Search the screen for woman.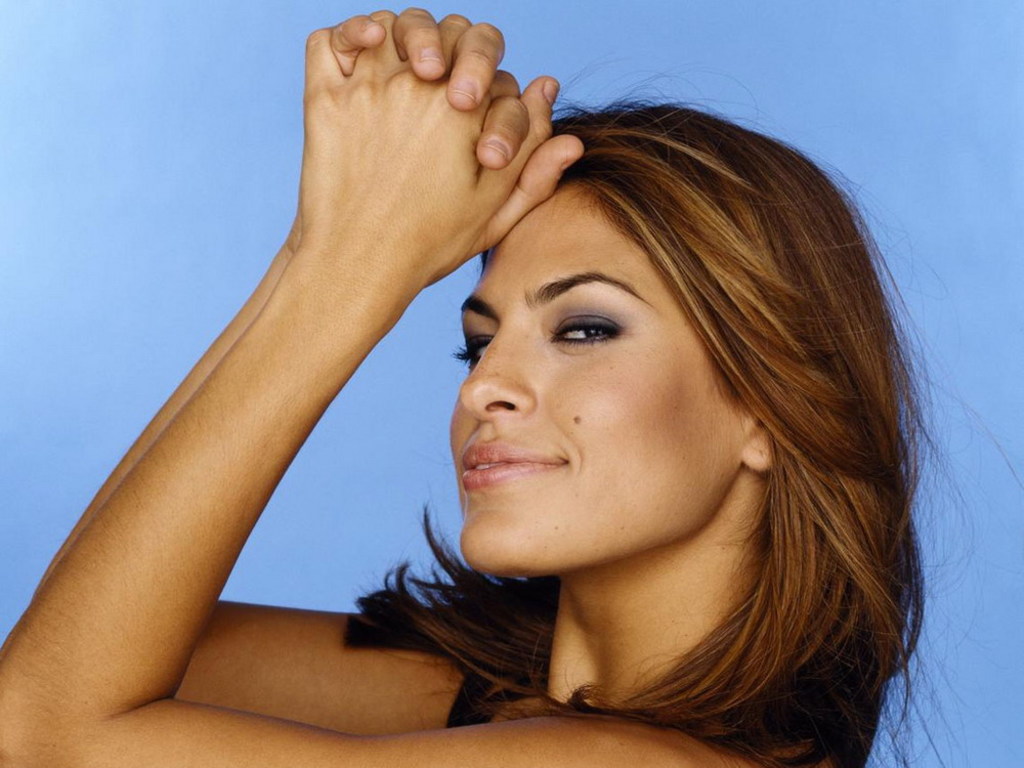
Found at 0 4 1023 767.
